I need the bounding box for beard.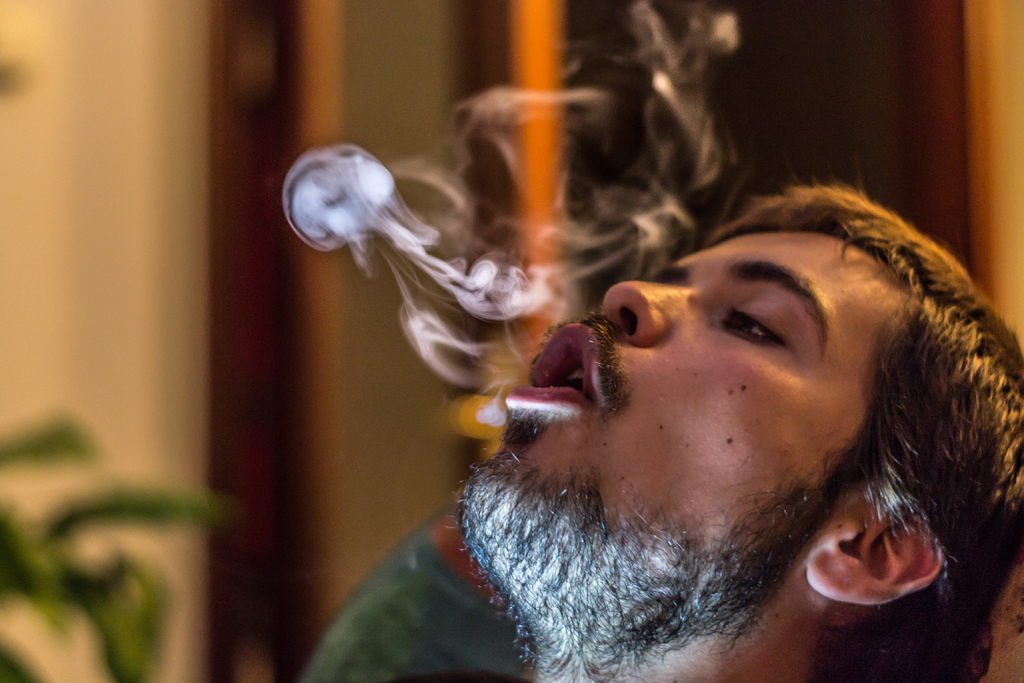
Here it is: box=[503, 353, 951, 675].
